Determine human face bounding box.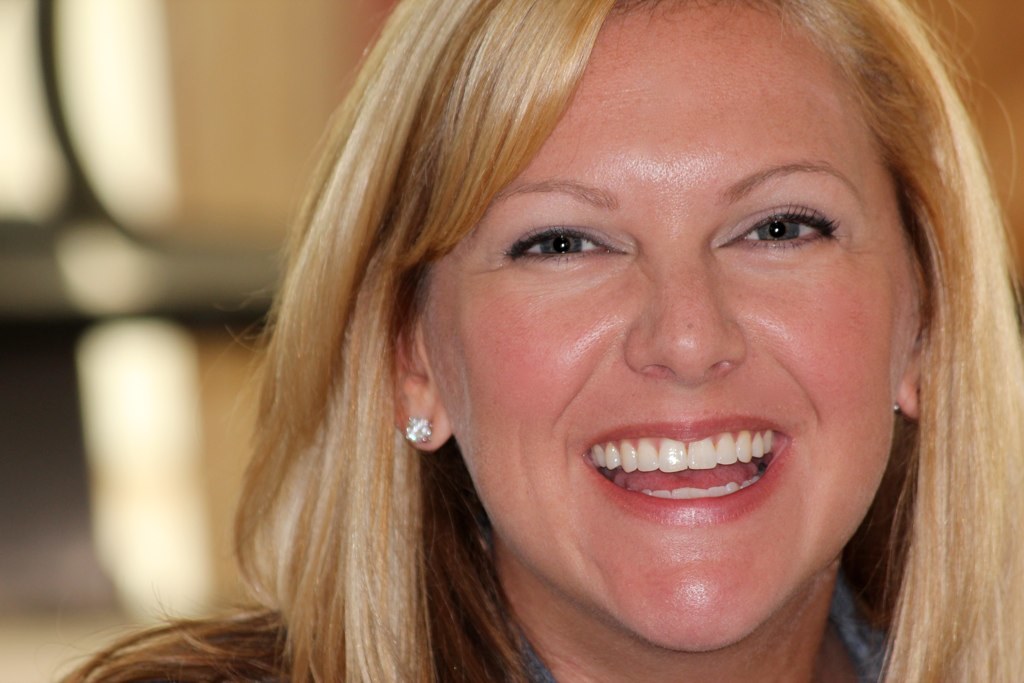
Determined: bbox(418, 0, 906, 654).
